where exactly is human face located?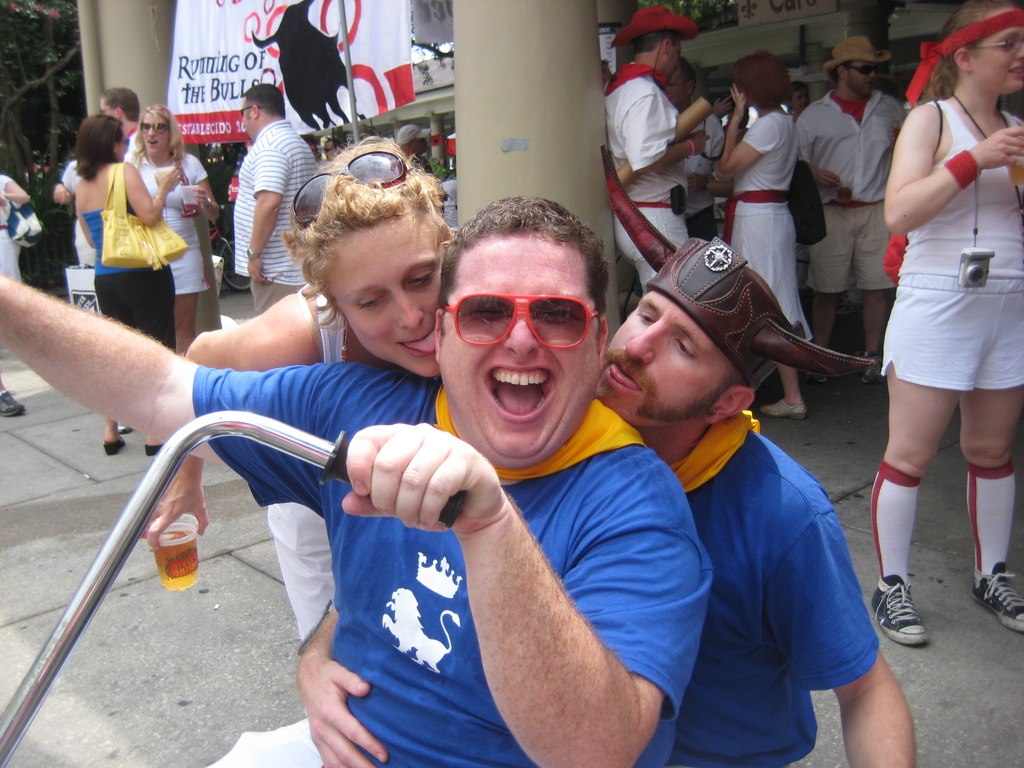
Its bounding box is region(844, 60, 875, 96).
